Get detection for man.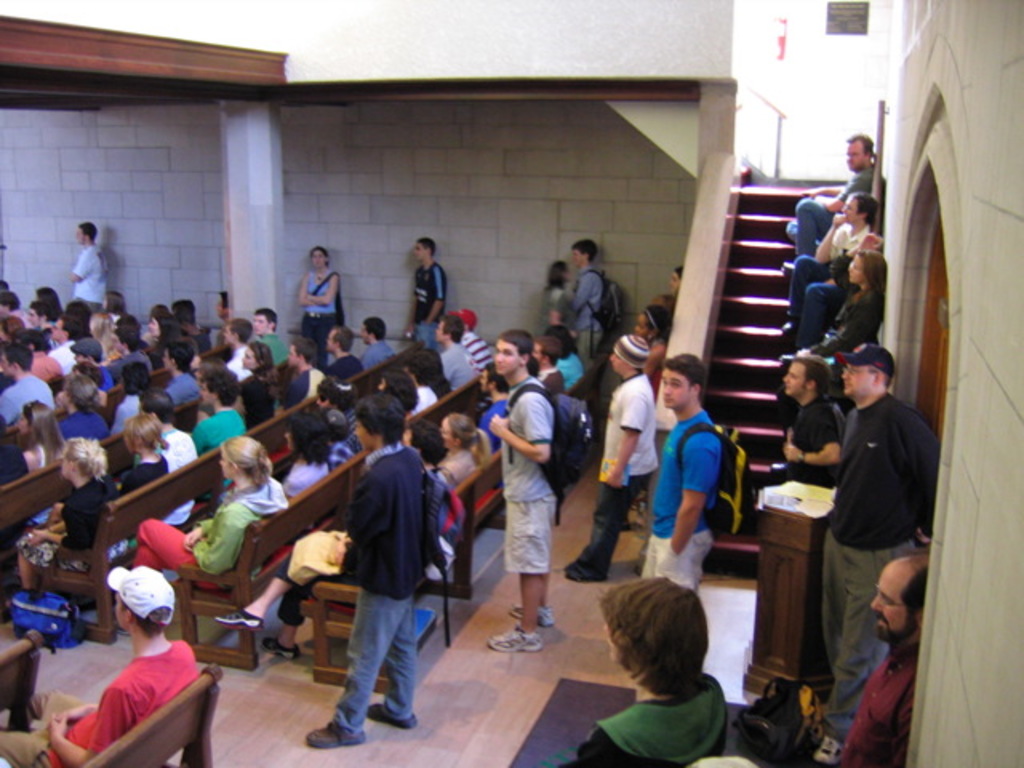
Detection: {"left": 763, "top": 357, "right": 848, "bottom": 510}.
